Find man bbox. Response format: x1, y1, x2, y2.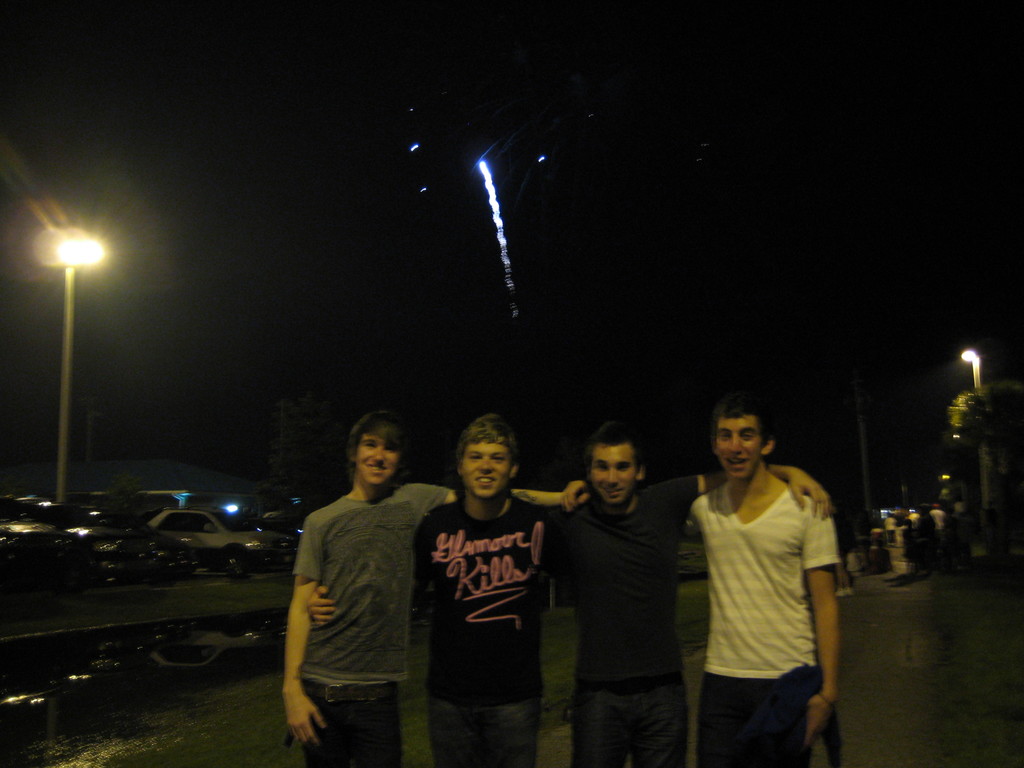
519, 433, 833, 767.
